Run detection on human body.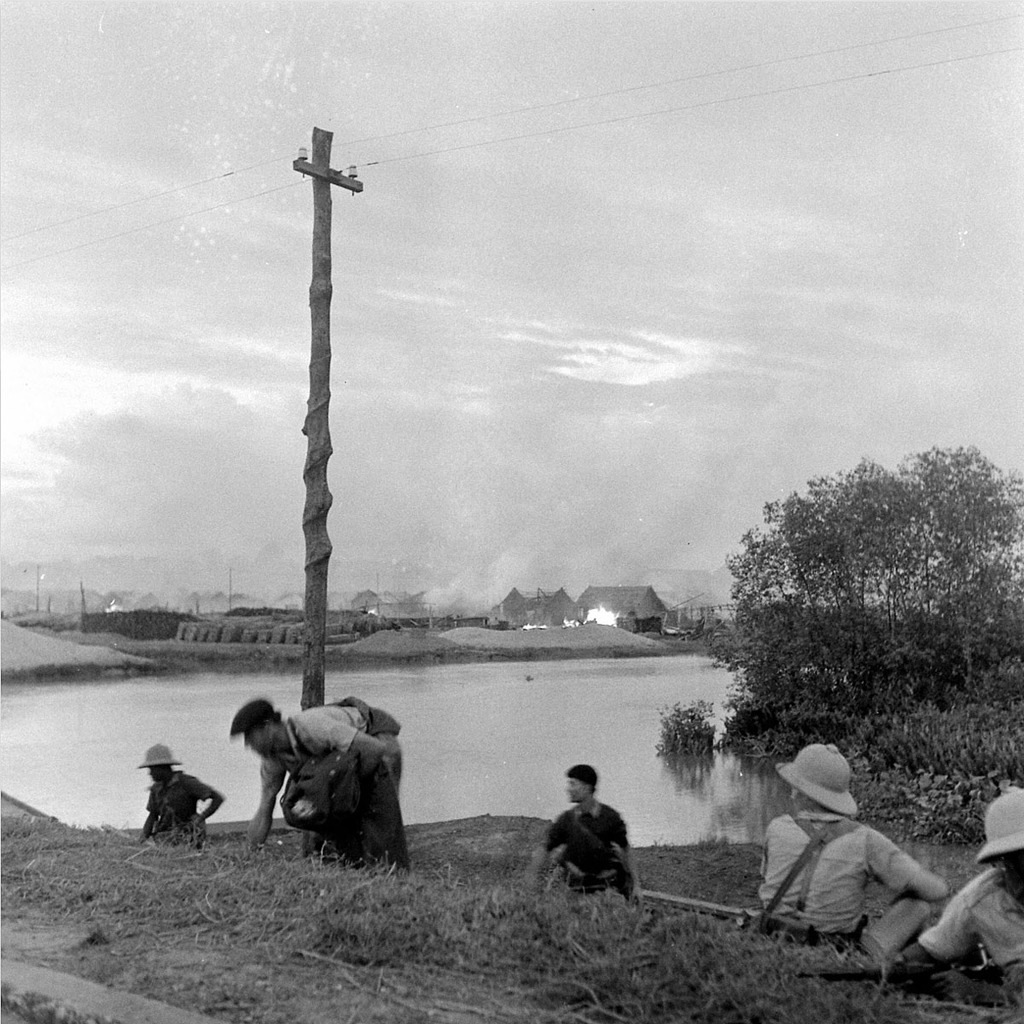
Result: 760:817:947:966.
